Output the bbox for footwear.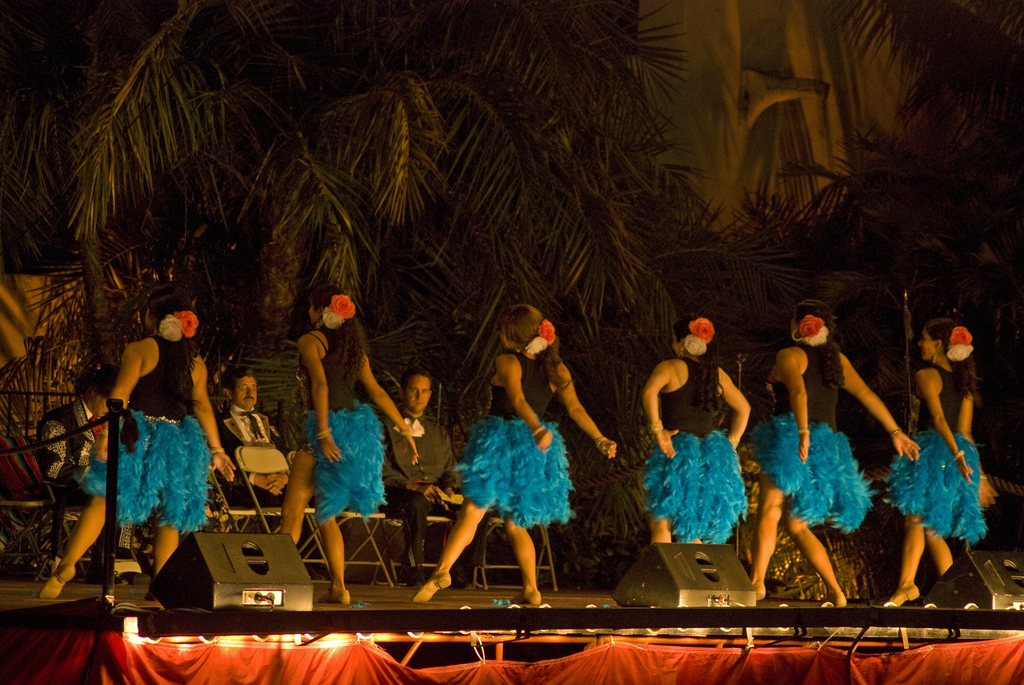
<region>35, 563, 75, 600</region>.
